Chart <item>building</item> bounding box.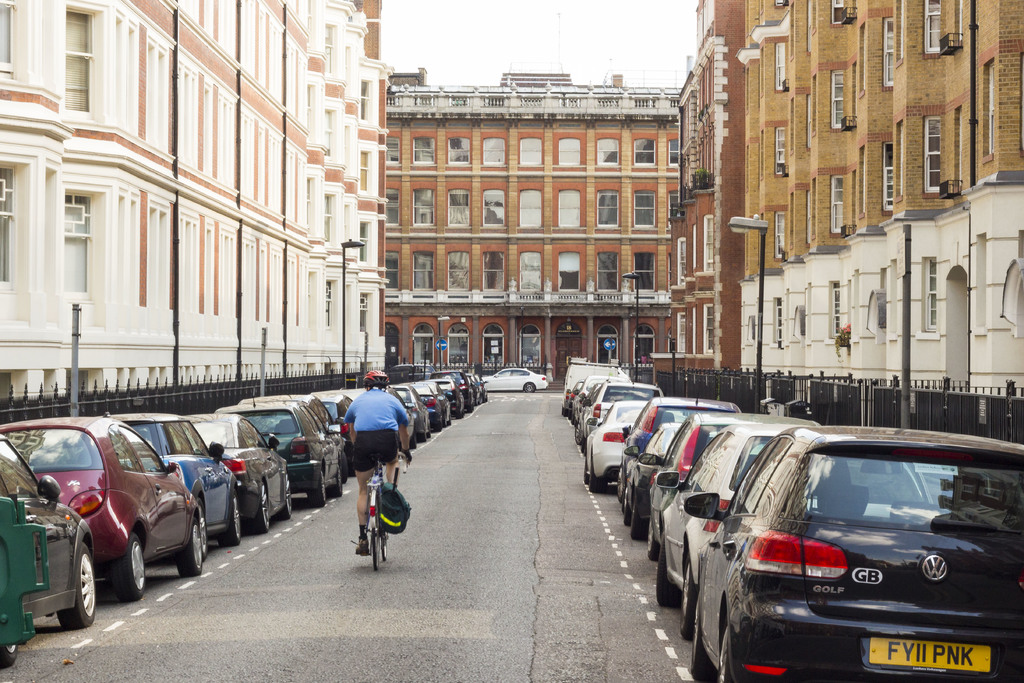
Charted: {"left": 654, "top": 1, "right": 744, "bottom": 373}.
